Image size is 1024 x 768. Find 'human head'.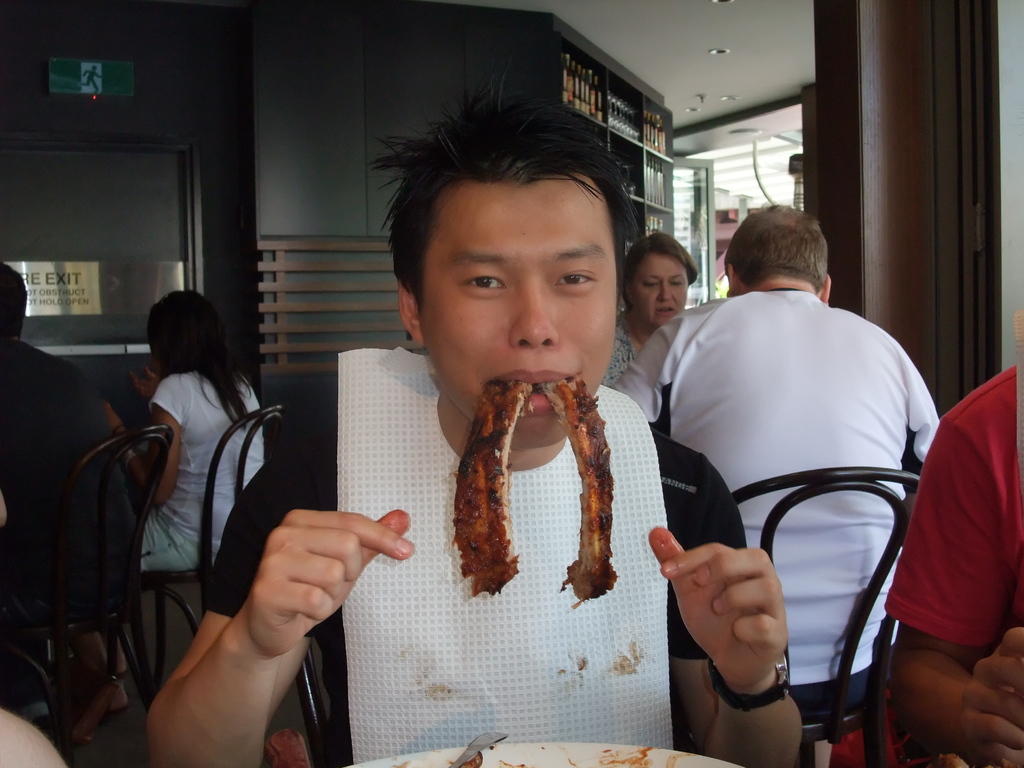
region(387, 120, 636, 367).
